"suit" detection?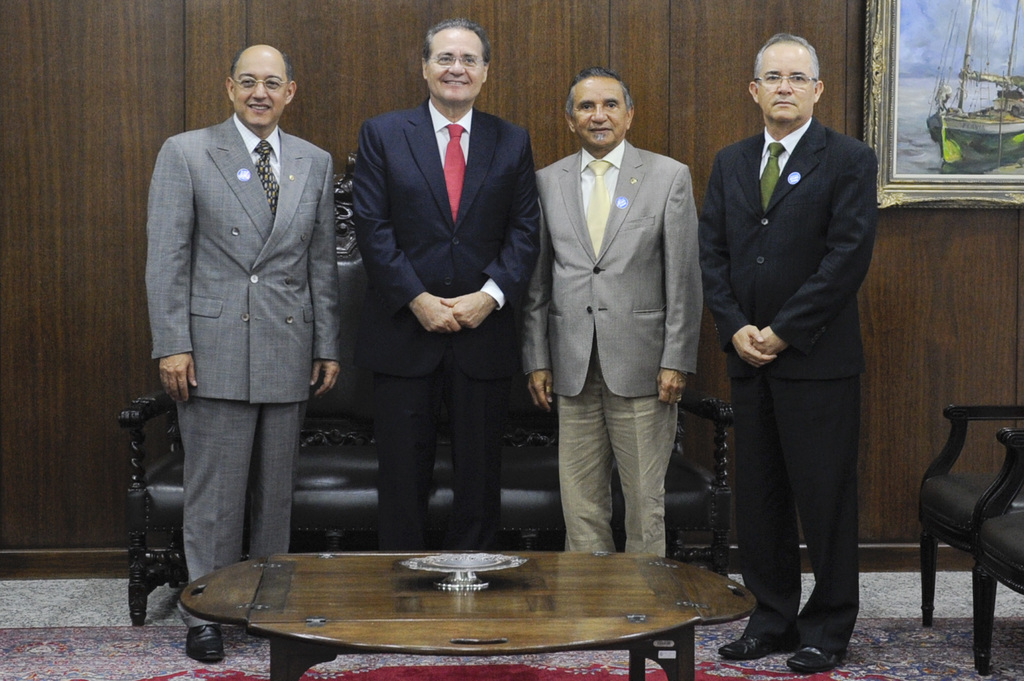
Rect(707, 27, 890, 680)
